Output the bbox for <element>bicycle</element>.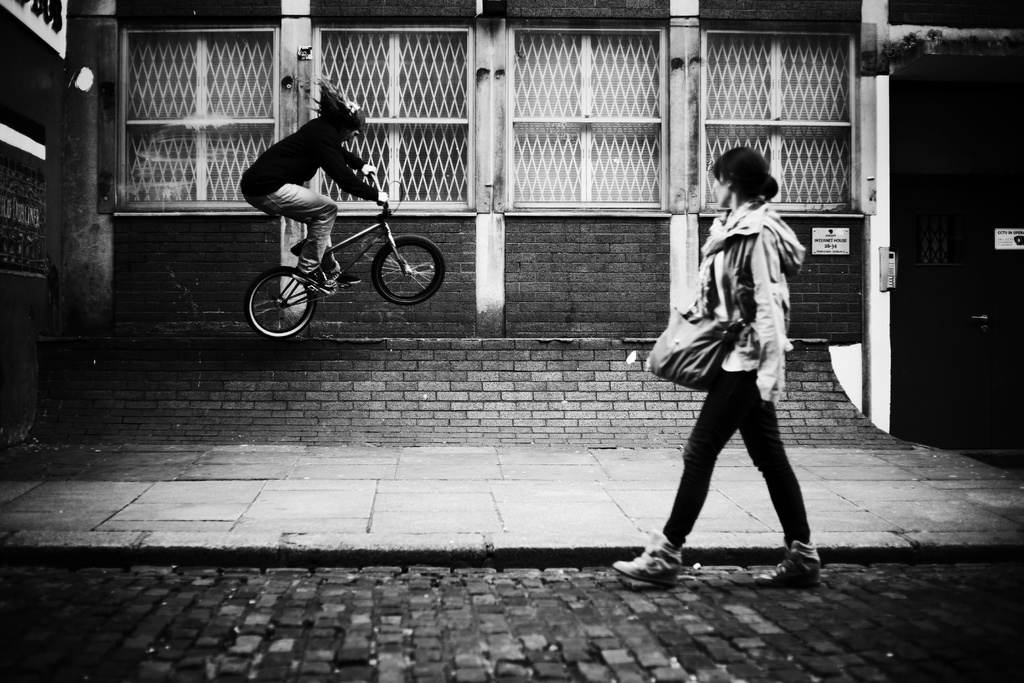
246:169:444:337.
